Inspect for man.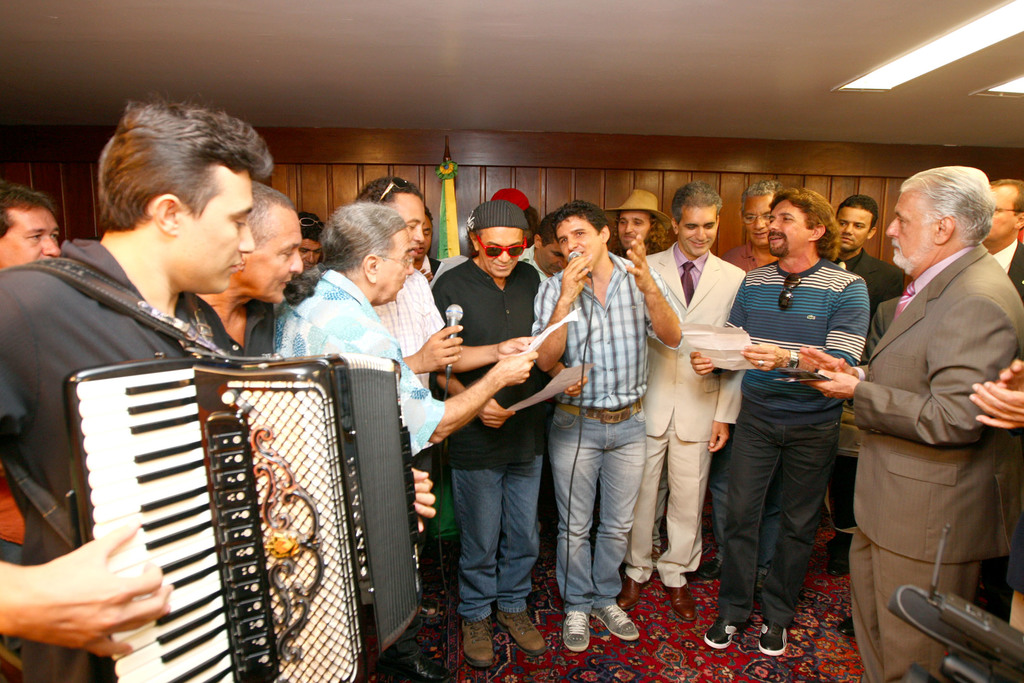
Inspection: [x1=0, y1=99, x2=447, y2=678].
